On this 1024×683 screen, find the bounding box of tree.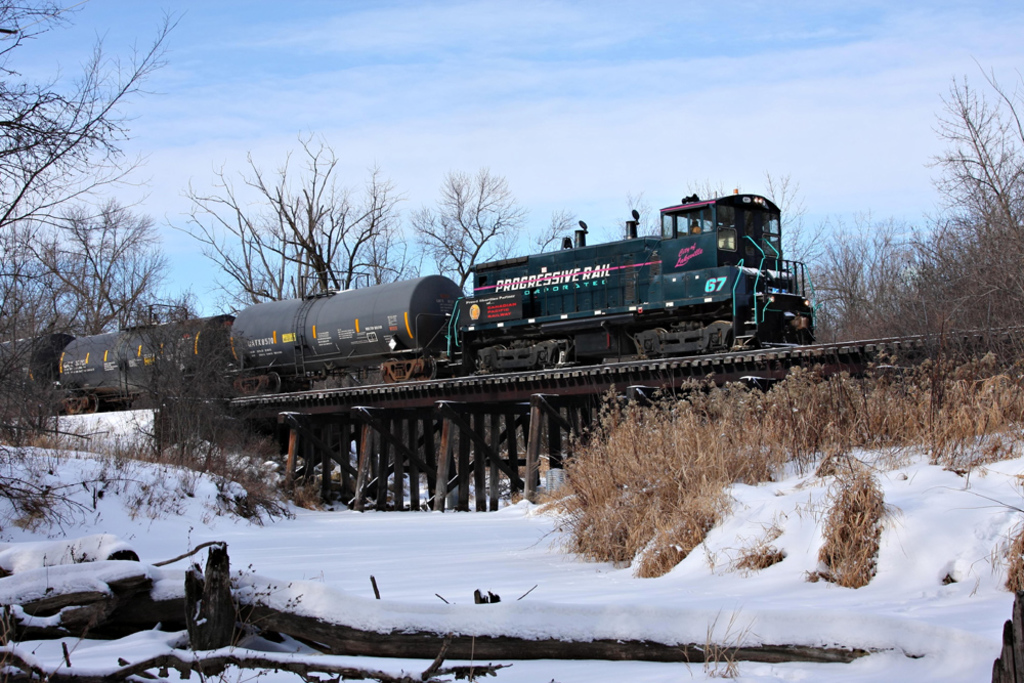
Bounding box: bbox(624, 188, 671, 241).
